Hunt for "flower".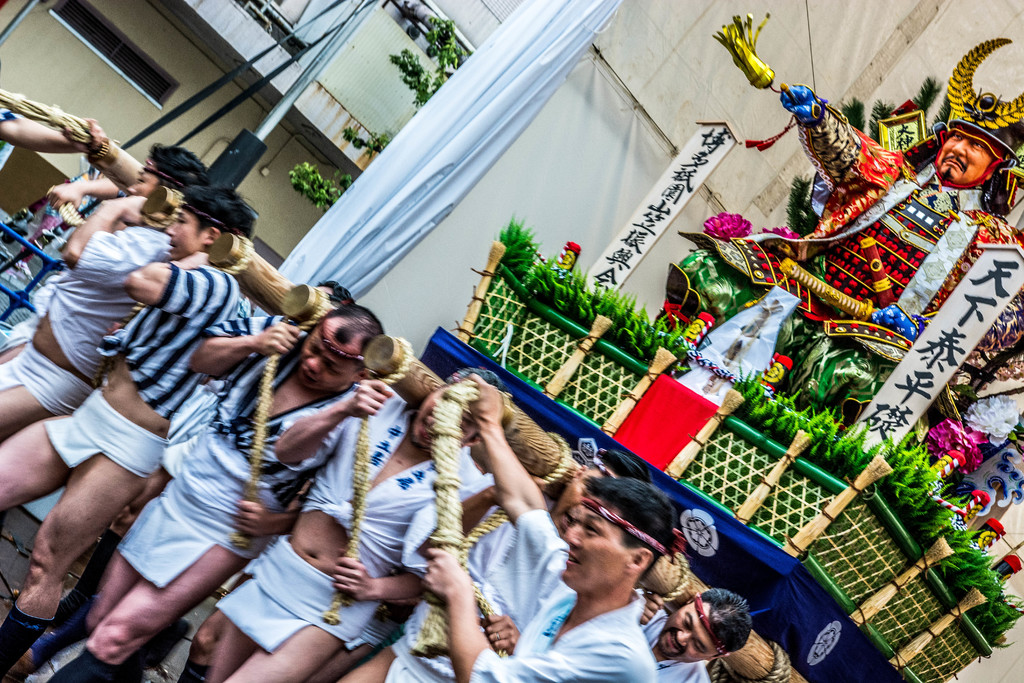
Hunted down at left=757, top=223, right=804, bottom=238.
